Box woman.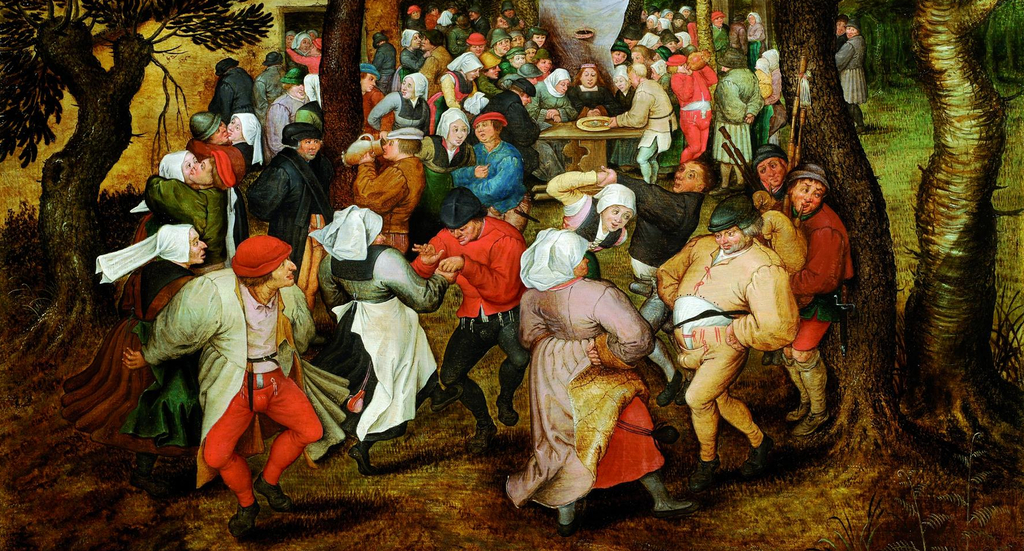
<box>545,166,632,250</box>.
